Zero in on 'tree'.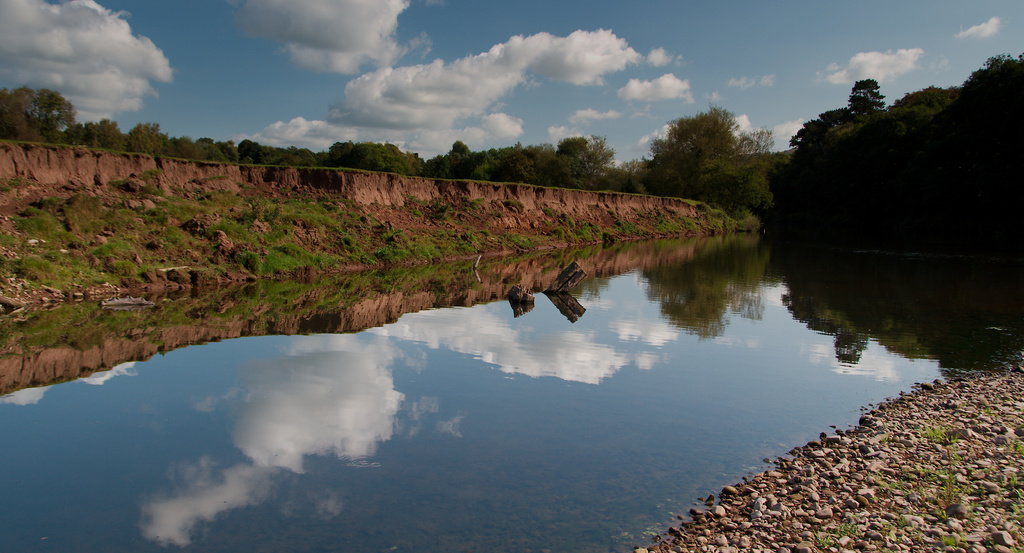
Zeroed in: 88 118 125 152.
